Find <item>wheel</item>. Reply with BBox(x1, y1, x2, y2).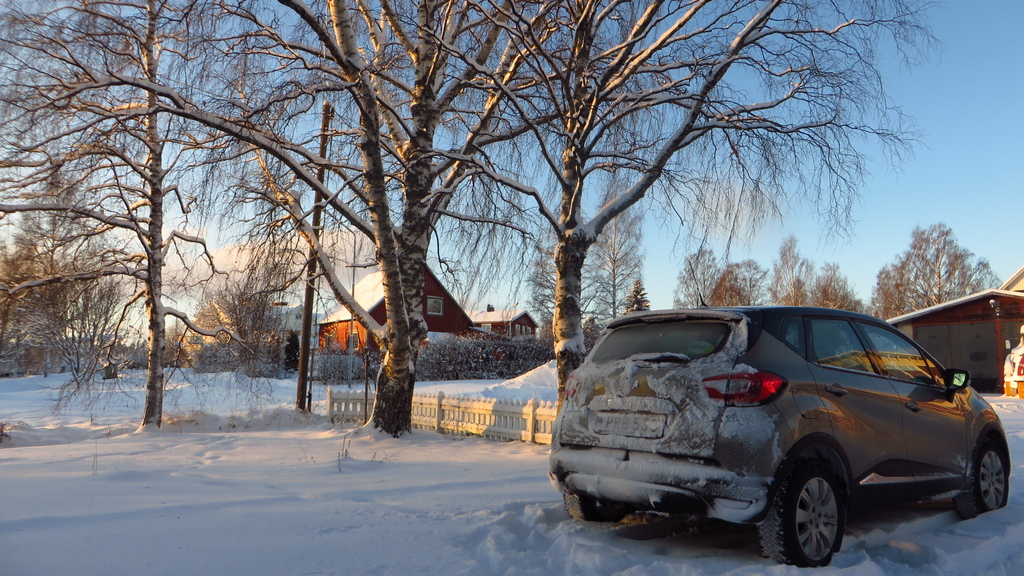
BBox(758, 449, 845, 566).
